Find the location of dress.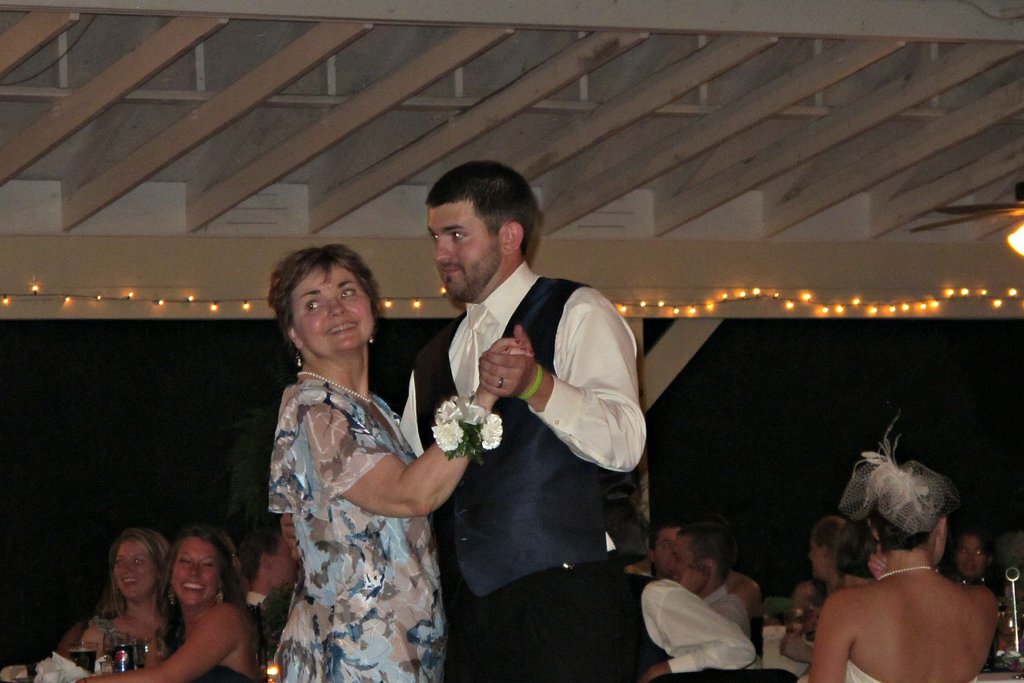
Location: 840,657,883,682.
